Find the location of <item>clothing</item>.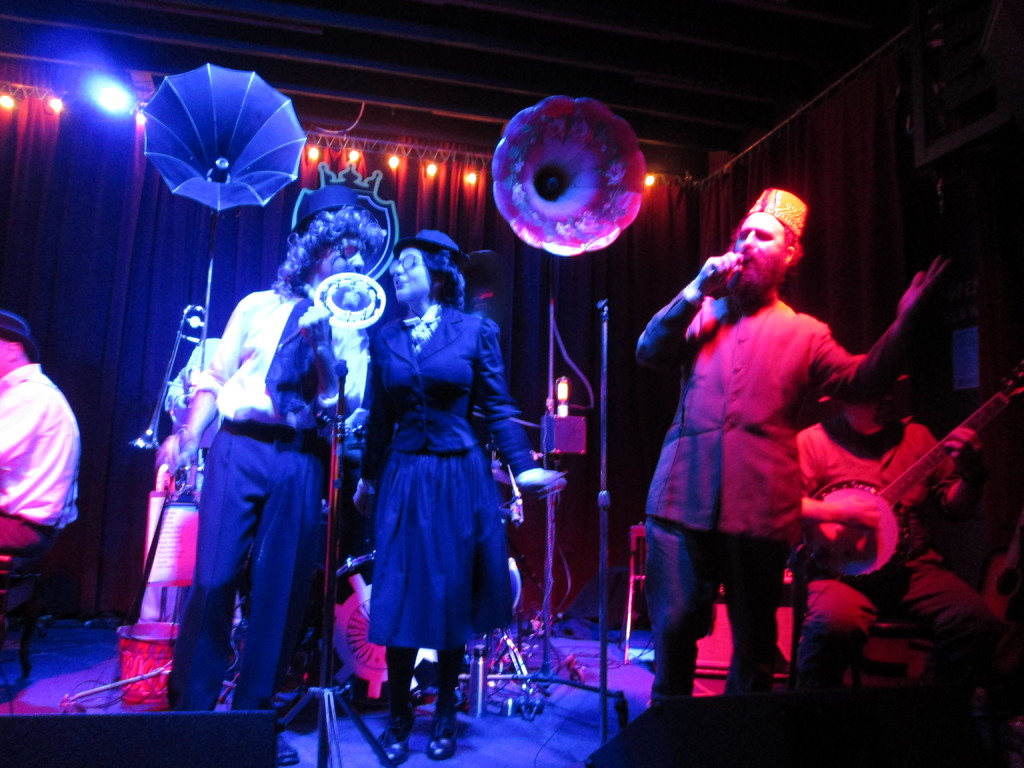
Location: (641, 285, 920, 539).
